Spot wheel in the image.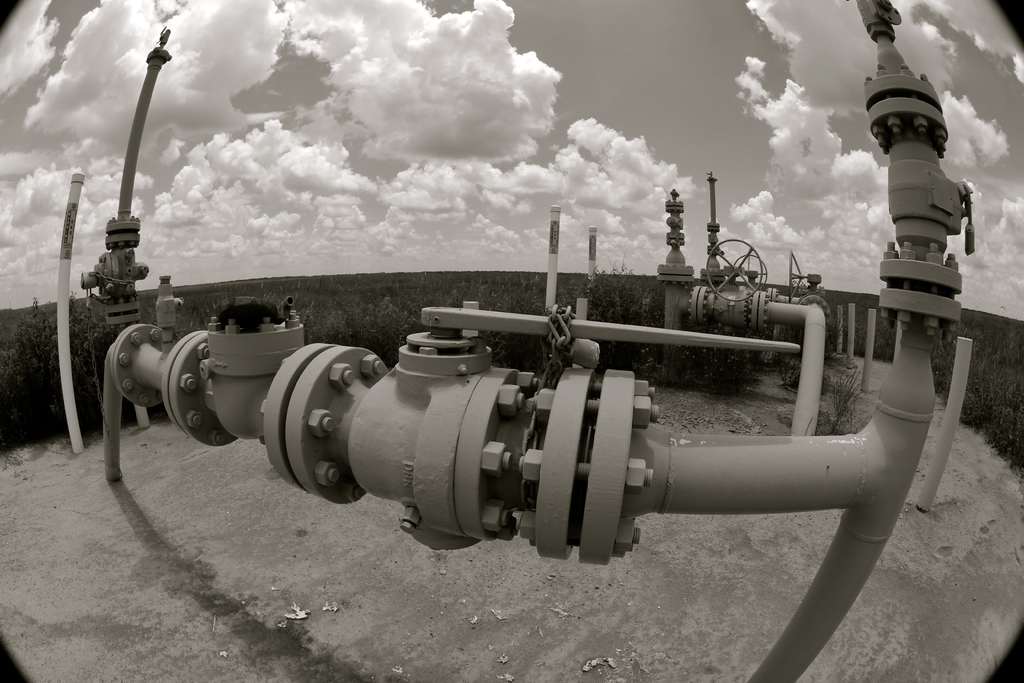
wheel found at (left=707, top=238, right=766, bottom=299).
